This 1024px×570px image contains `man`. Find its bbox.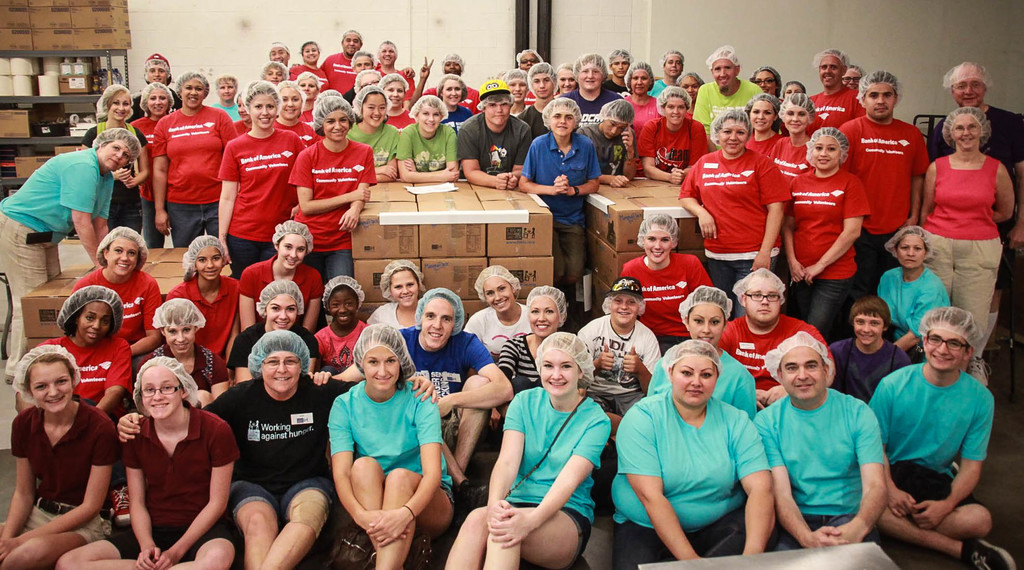
[573, 99, 637, 190].
